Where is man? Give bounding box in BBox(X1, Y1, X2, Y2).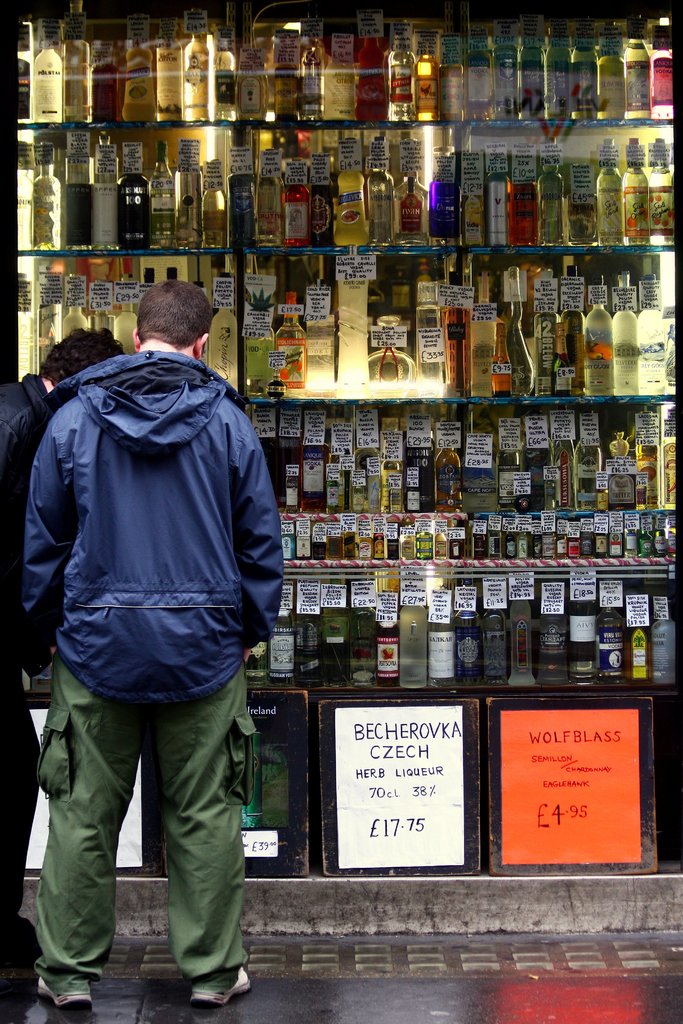
BBox(31, 236, 304, 1000).
